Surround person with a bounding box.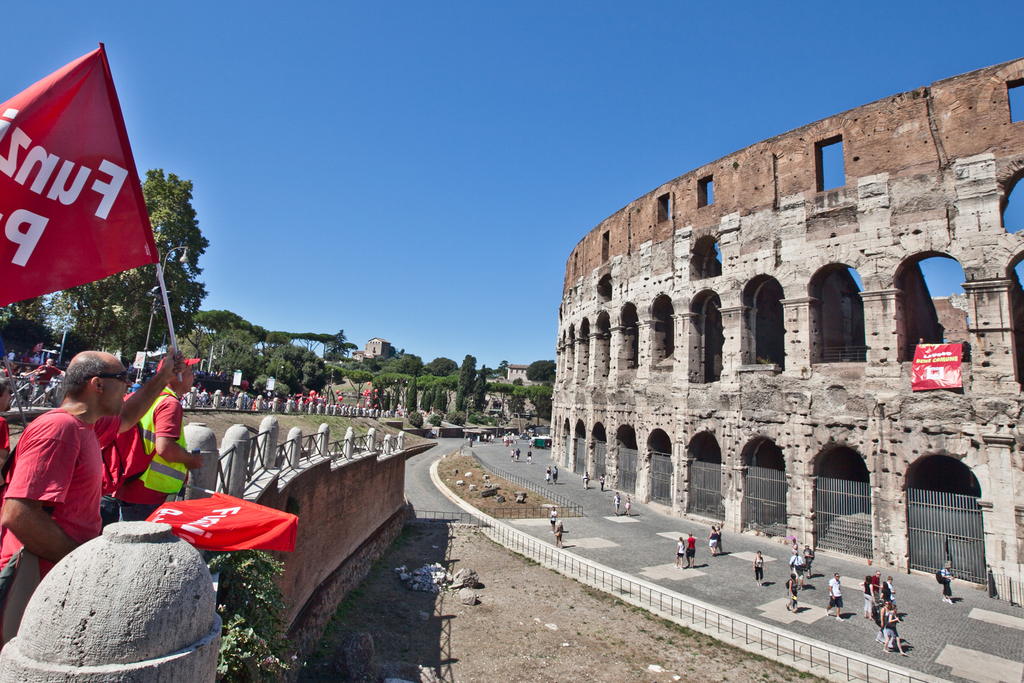
886 607 906 654.
